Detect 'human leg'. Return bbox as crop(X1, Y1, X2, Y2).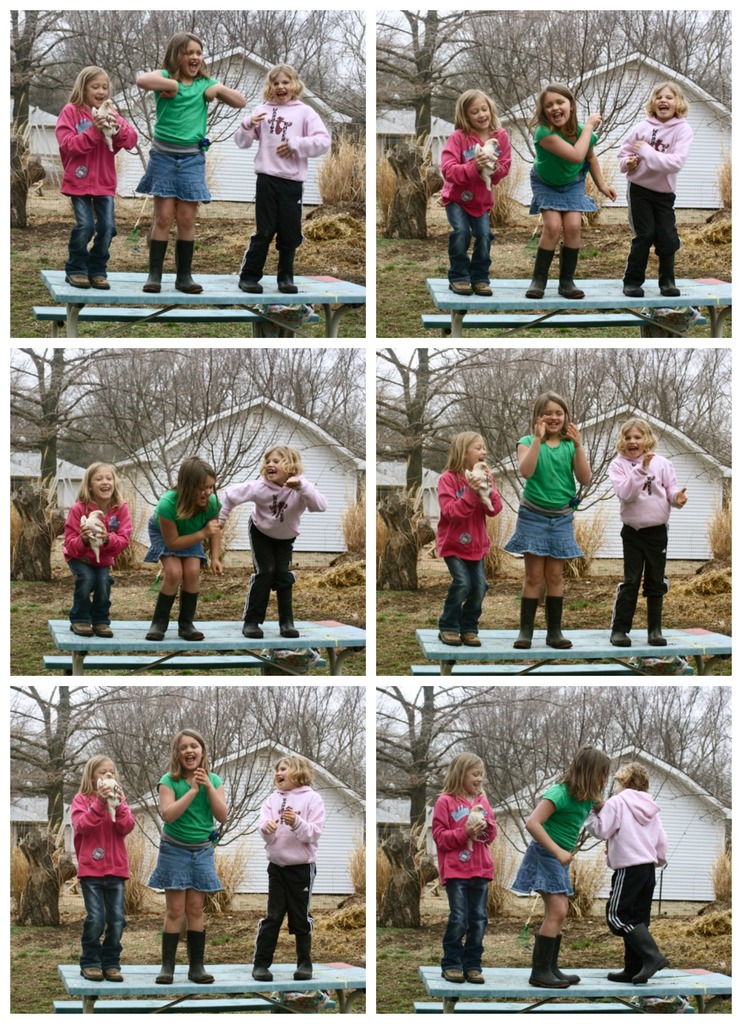
crop(523, 211, 564, 300).
